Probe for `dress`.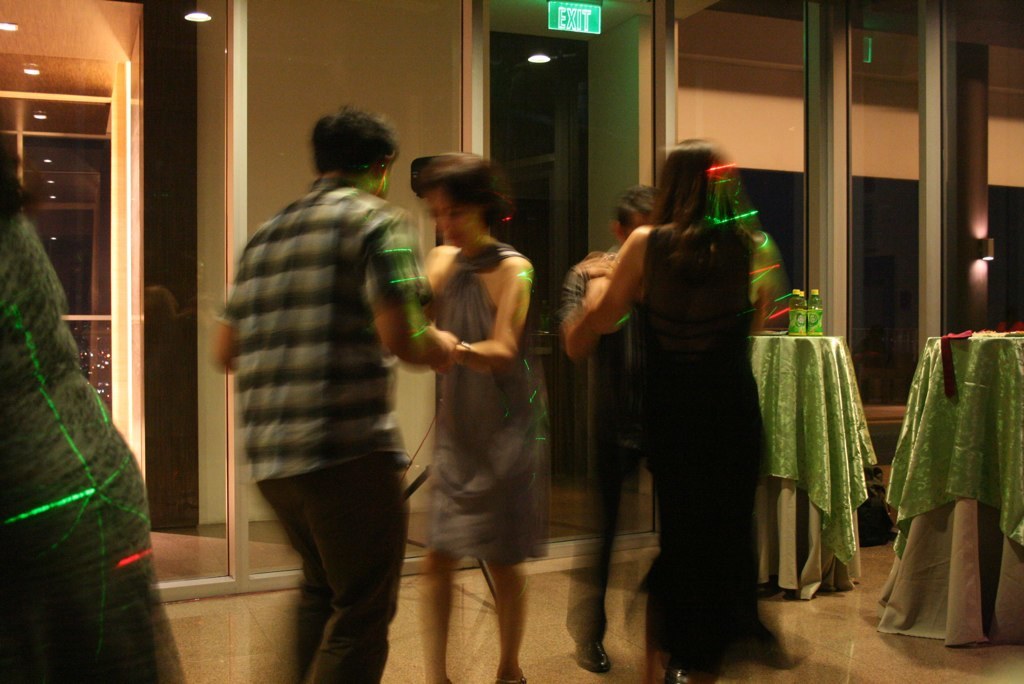
Probe result: bbox(641, 227, 795, 681).
